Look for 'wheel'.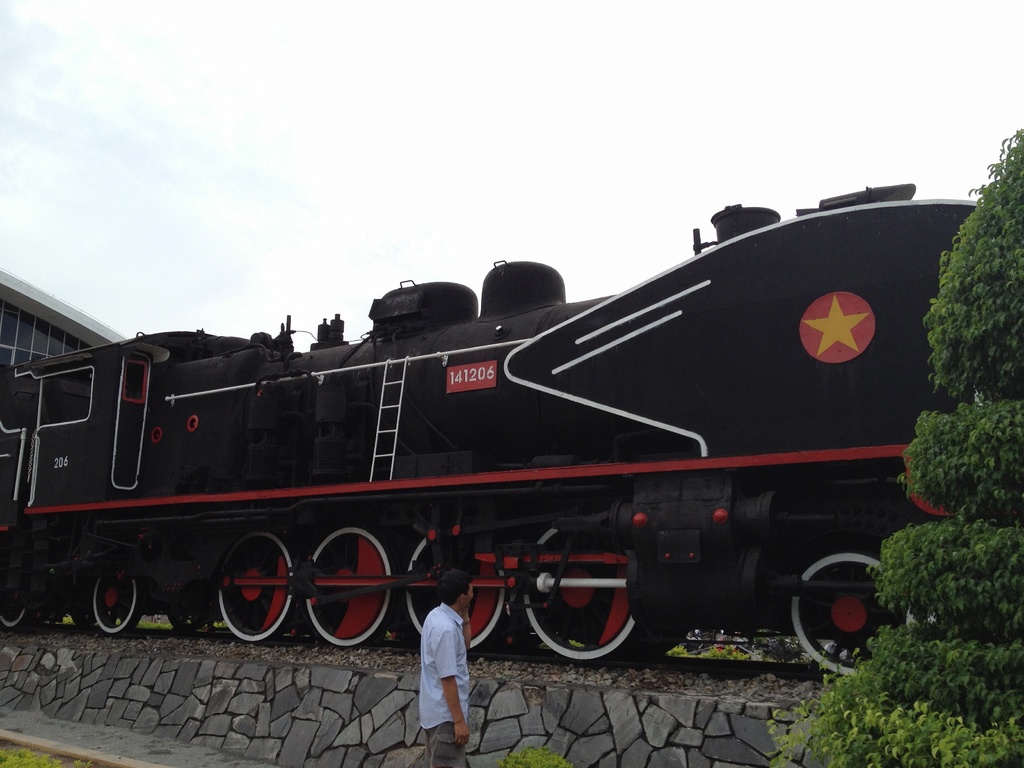
Found: 92/573/143/634.
